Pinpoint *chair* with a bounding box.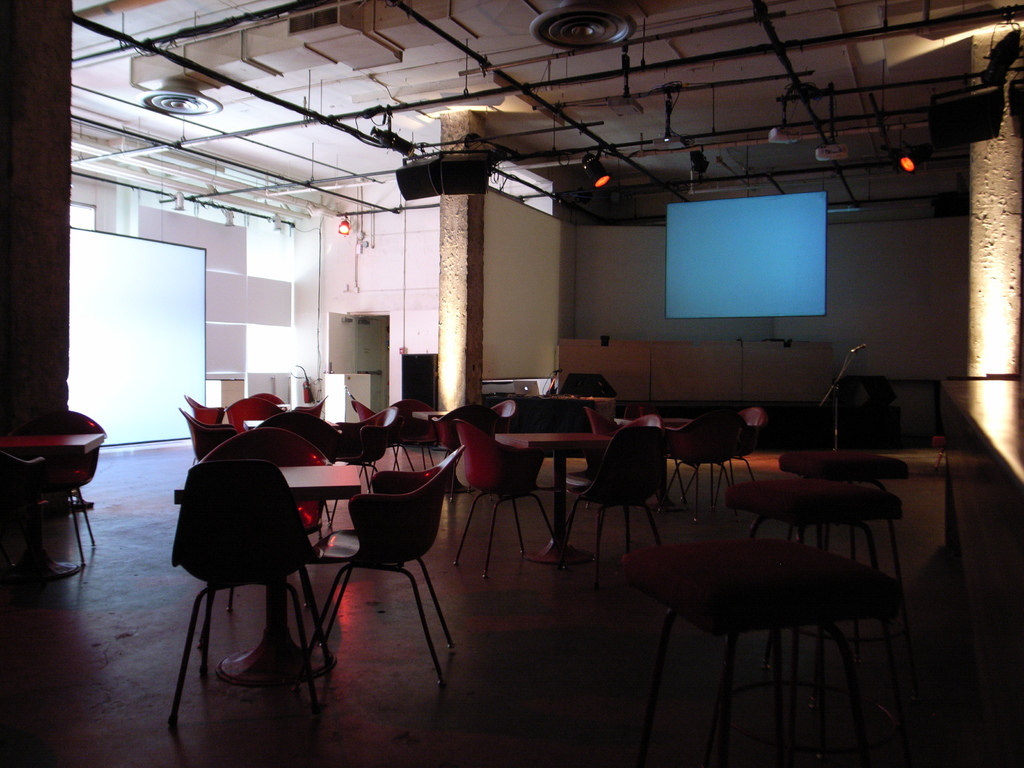
select_region(493, 399, 514, 420).
